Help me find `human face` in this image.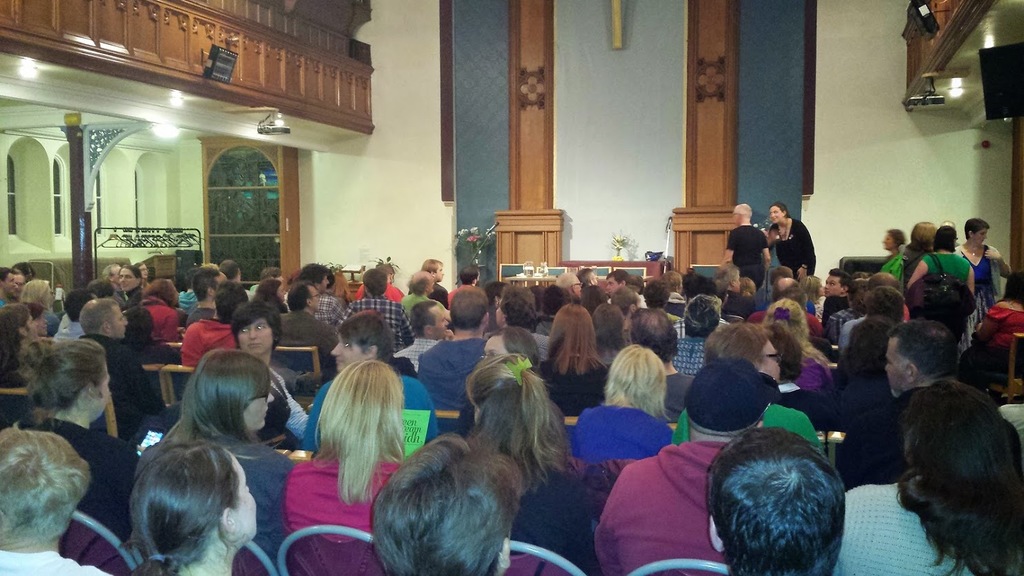
Found it: pyautogui.locateOnScreen(95, 370, 112, 422).
